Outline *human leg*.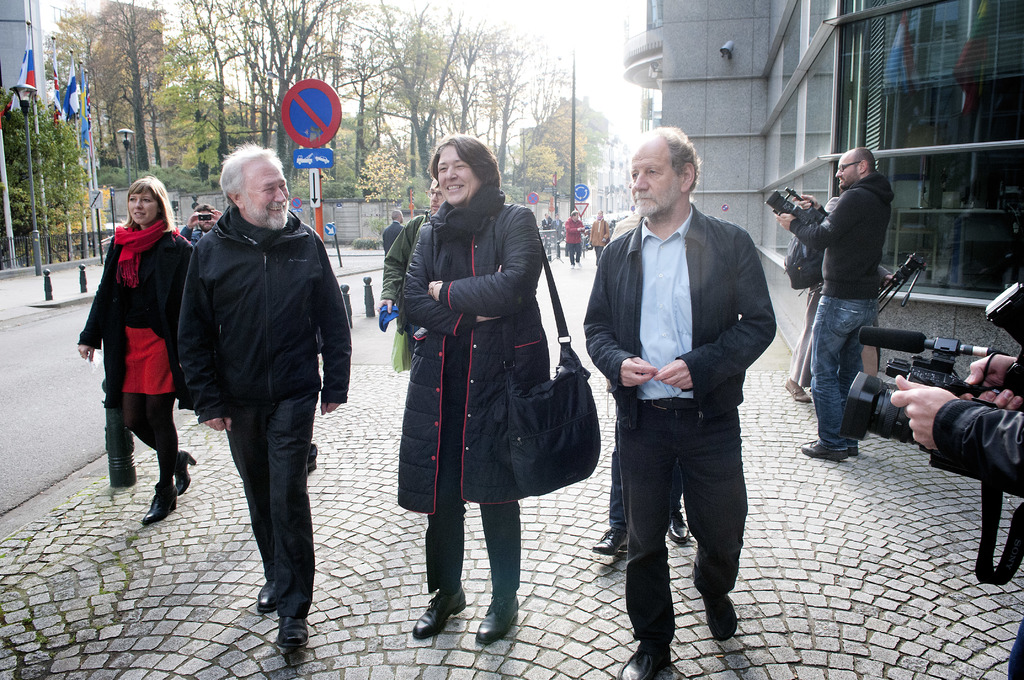
Outline: select_region(786, 286, 819, 401).
